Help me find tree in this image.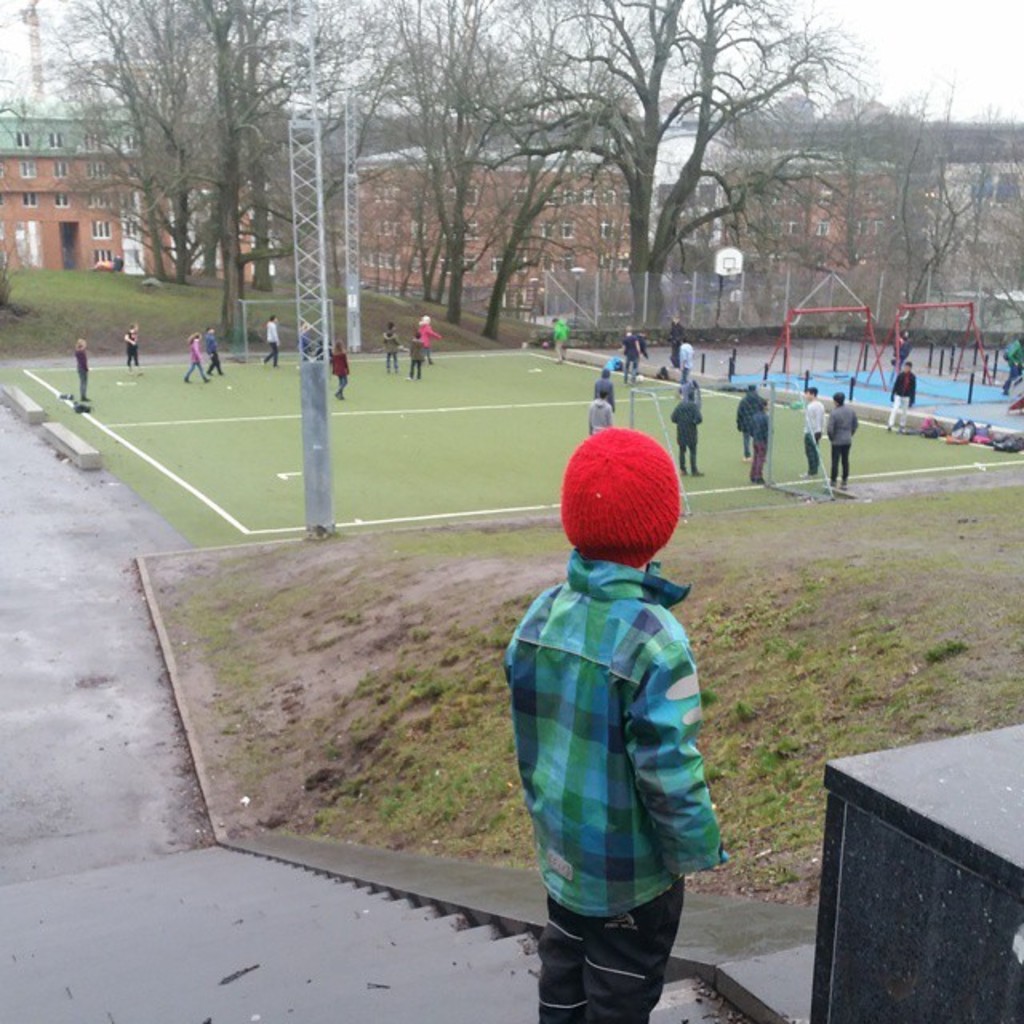
Found it: bbox(808, 75, 995, 331).
